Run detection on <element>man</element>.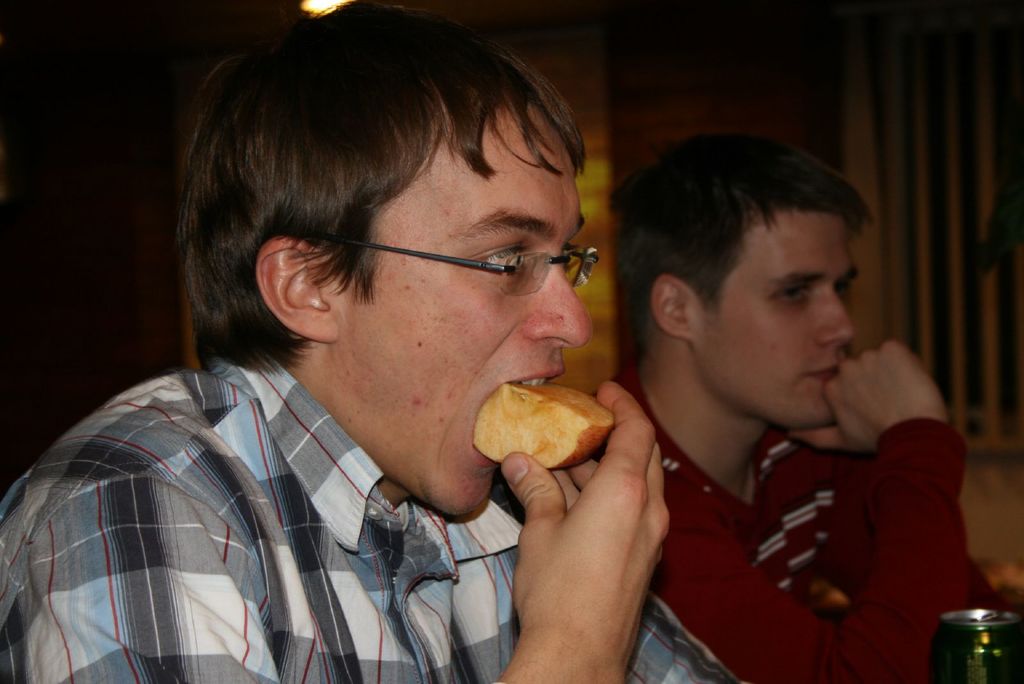
Result: crop(0, 1, 746, 683).
